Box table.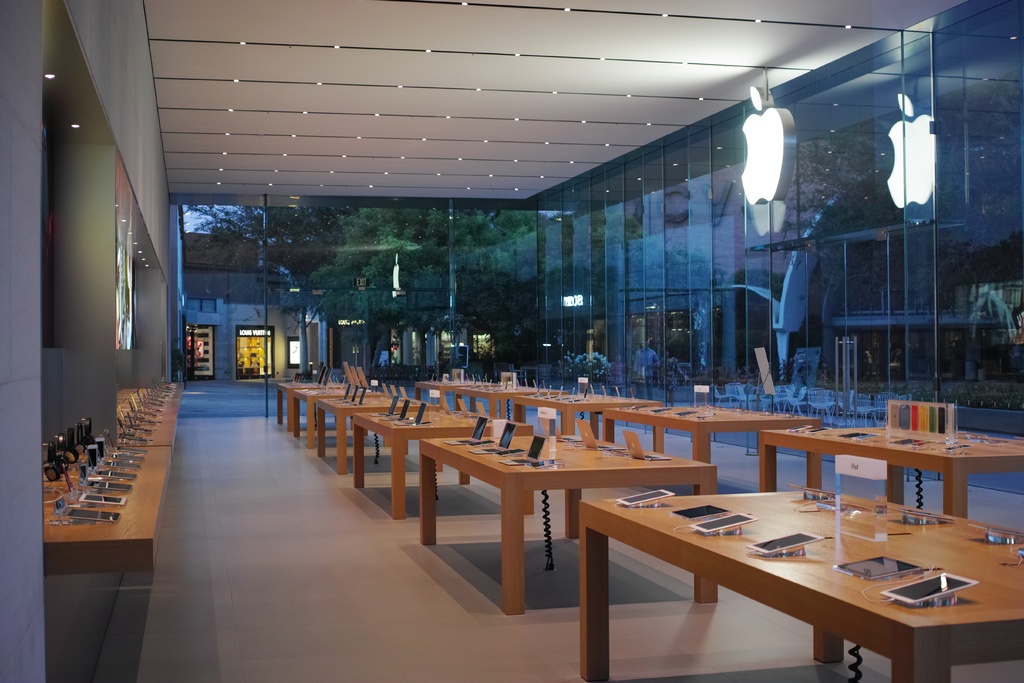
(420,431,718,618).
